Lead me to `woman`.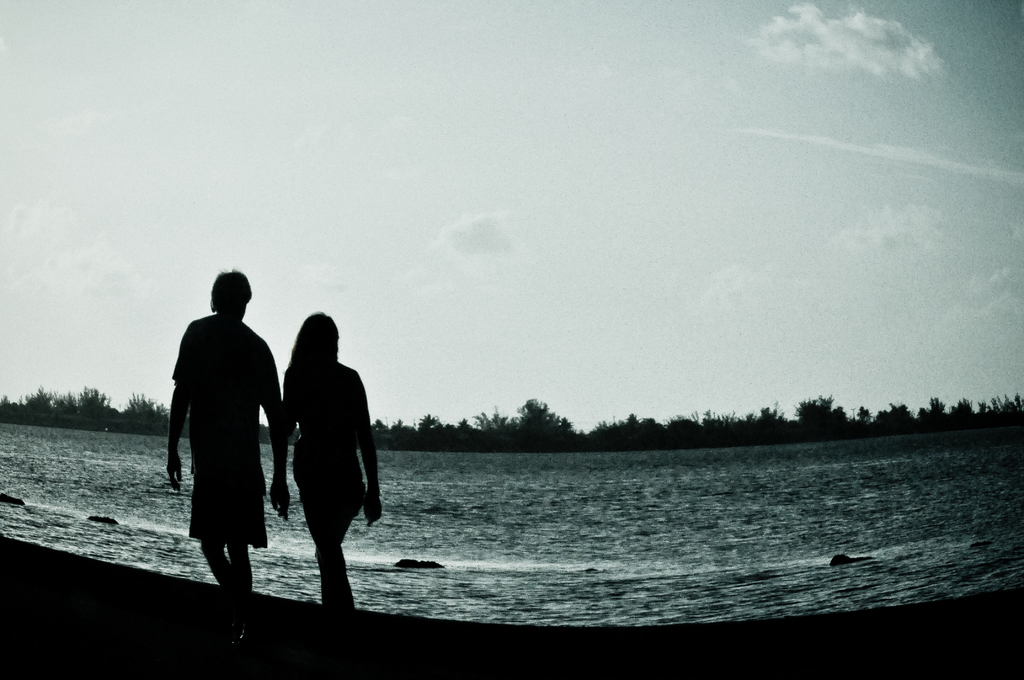
Lead to (x1=273, y1=286, x2=372, y2=624).
